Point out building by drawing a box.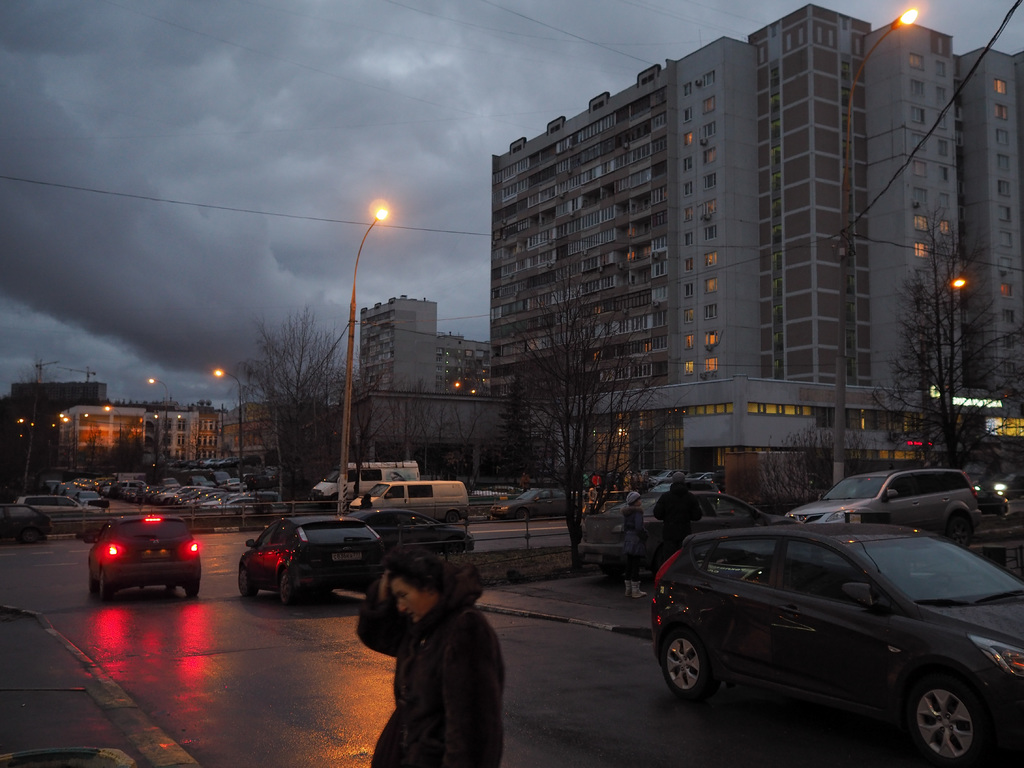
<bbox>360, 292, 495, 399</bbox>.
